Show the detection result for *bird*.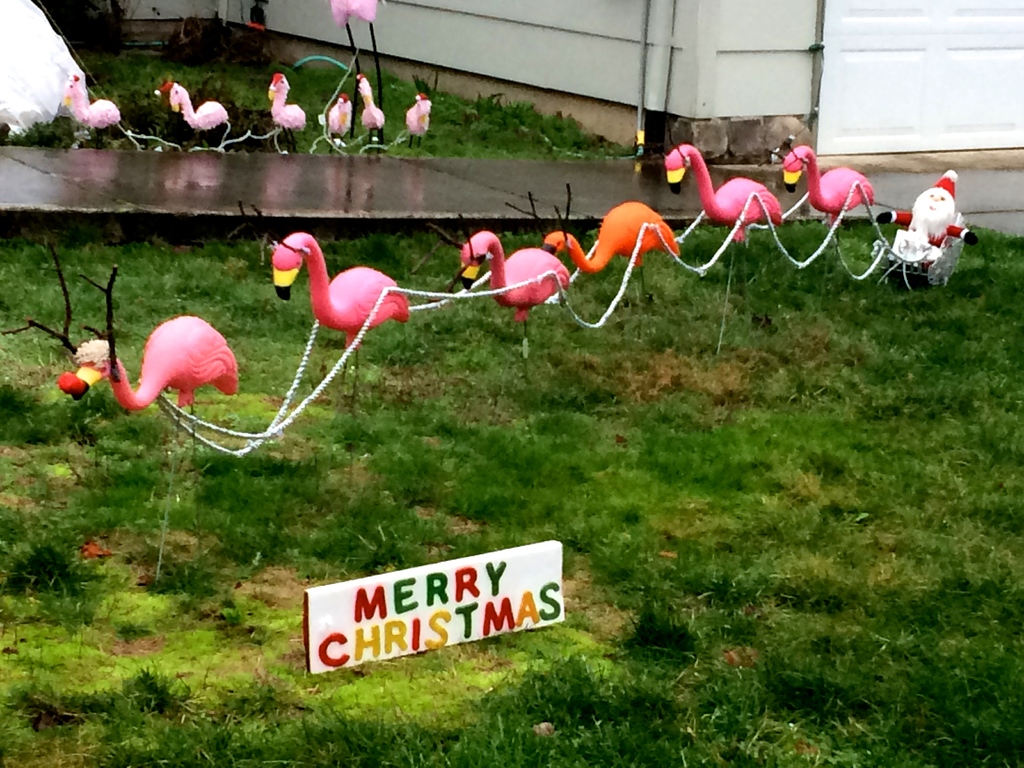
266,67,319,159.
